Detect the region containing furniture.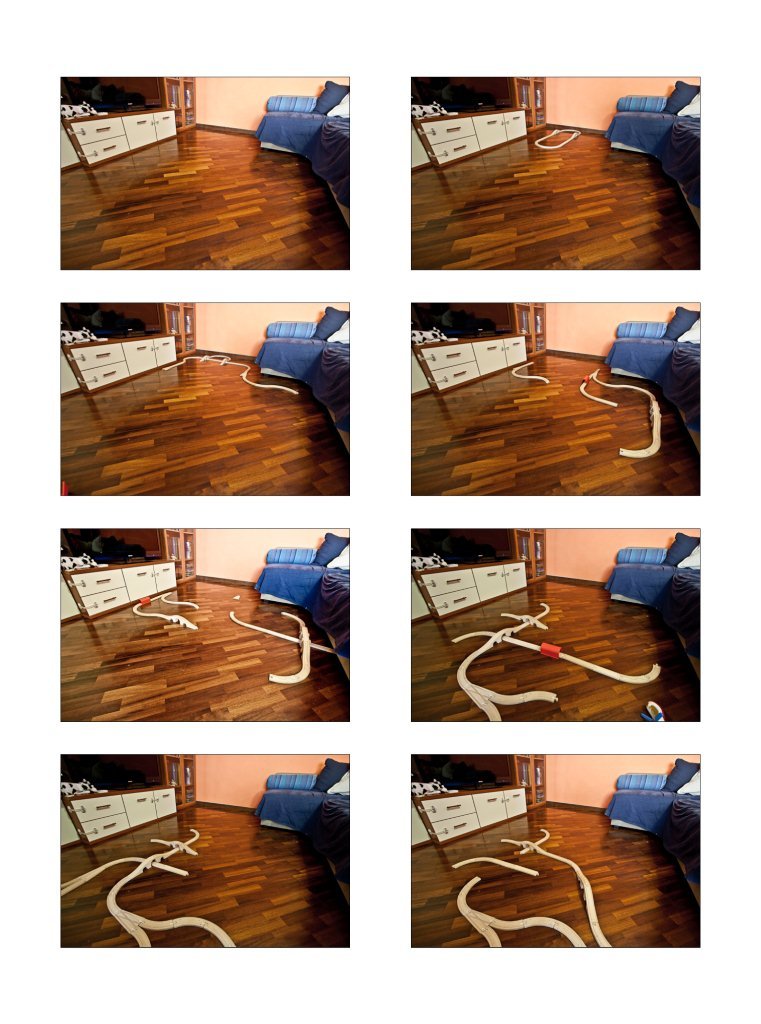
x1=603 y1=80 x2=701 y2=229.
